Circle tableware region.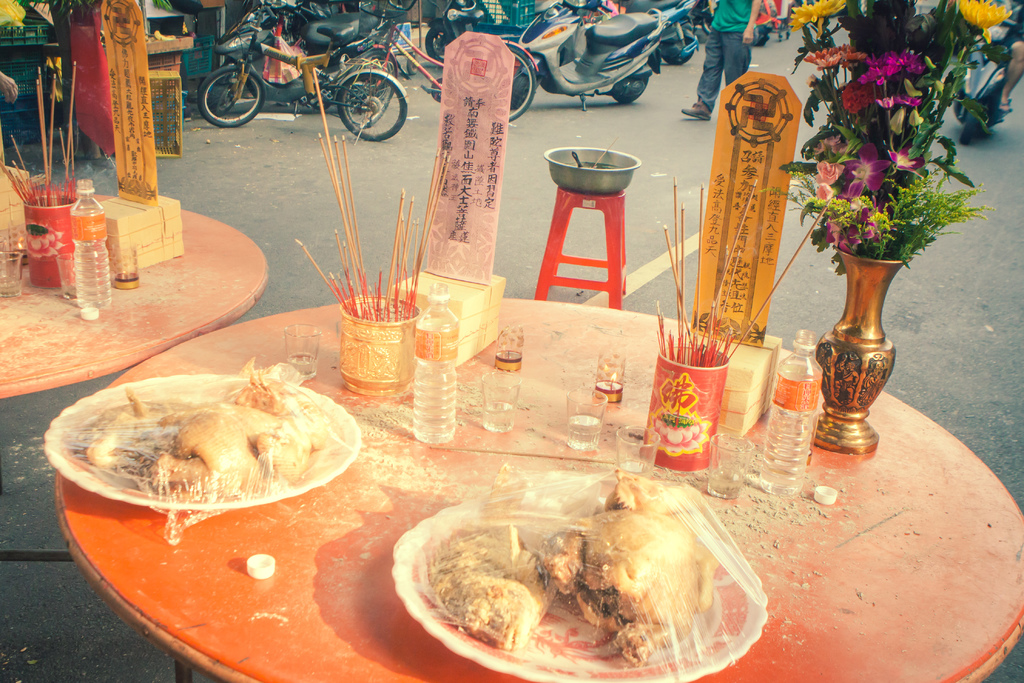
Region: box(593, 356, 627, 404).
